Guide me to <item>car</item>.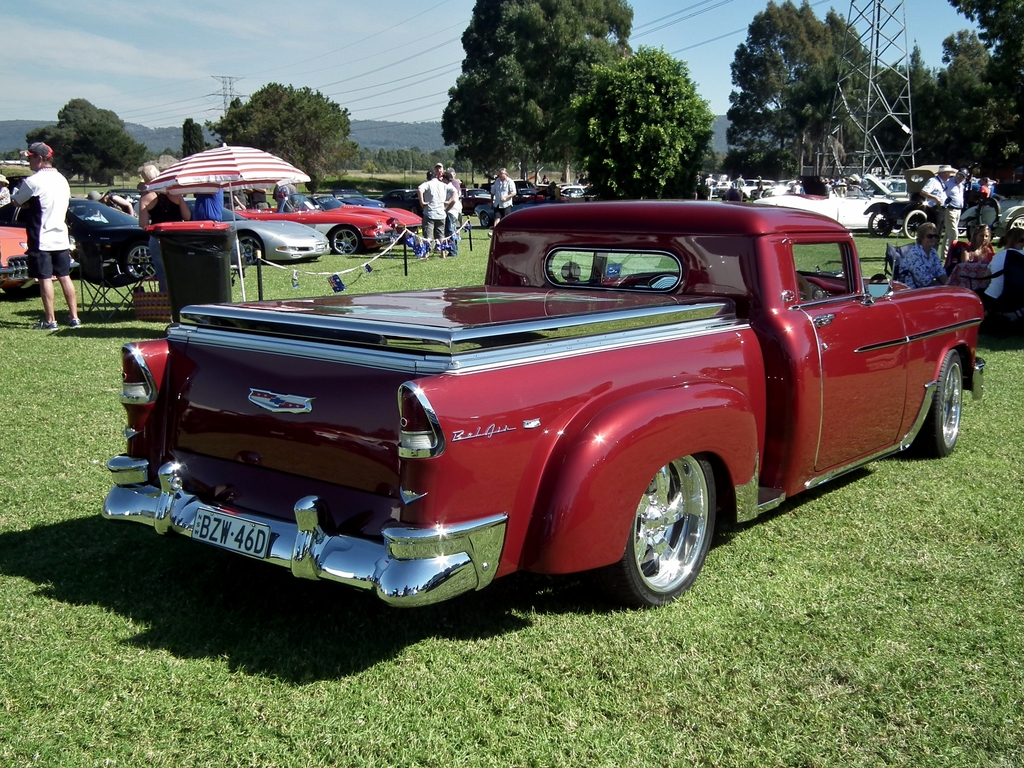
Guidance: {"x1": 867, "y1": 161, "x2": 1007, "y2": 233}.
